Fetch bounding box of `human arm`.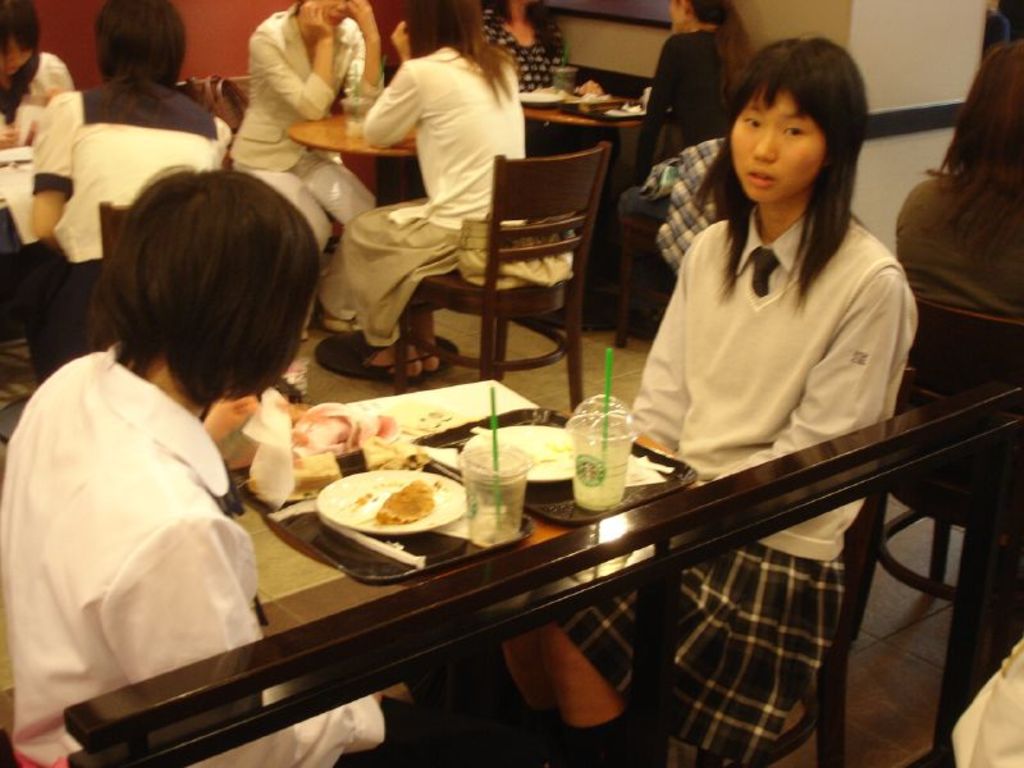
Bbox: [356,56,431,157].
